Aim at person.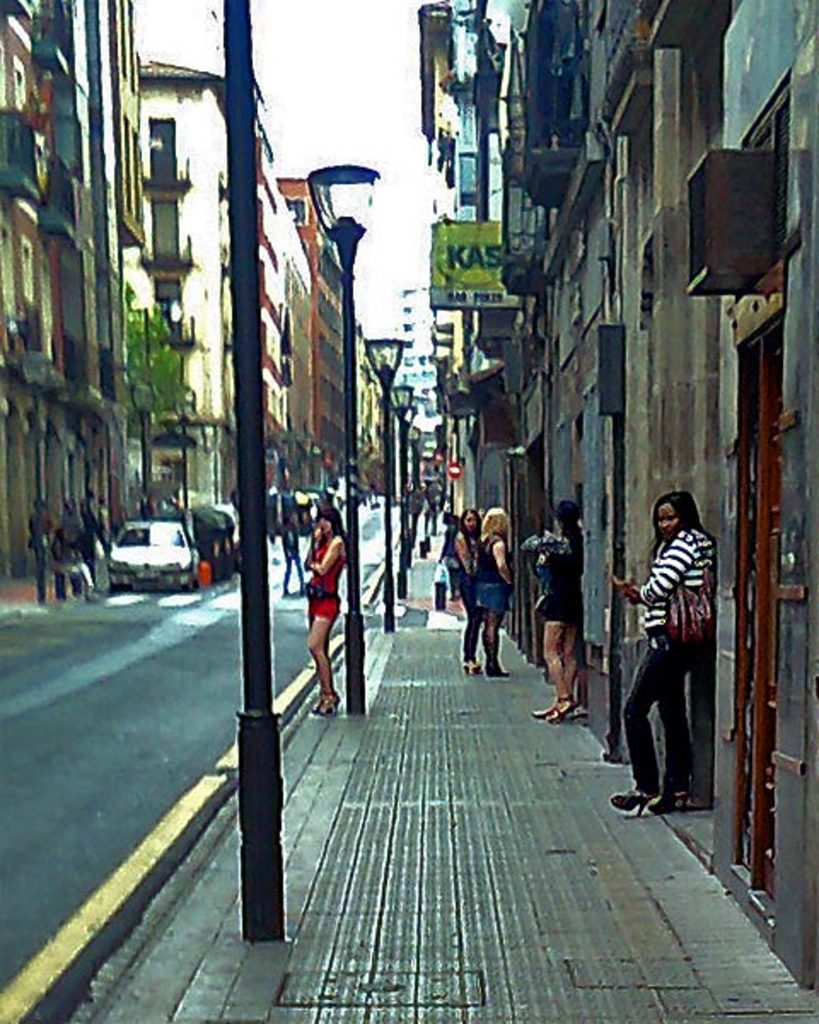
Aimed at l=653, t=493, r=715, b=812.
